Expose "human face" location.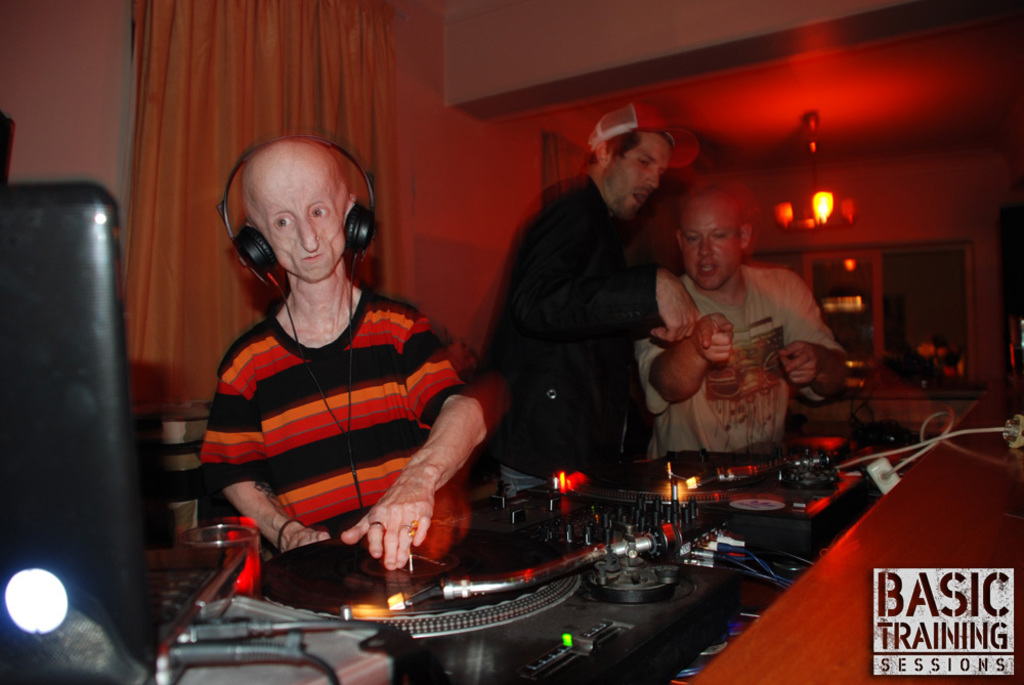
Exposed at [610,141,672,211].
